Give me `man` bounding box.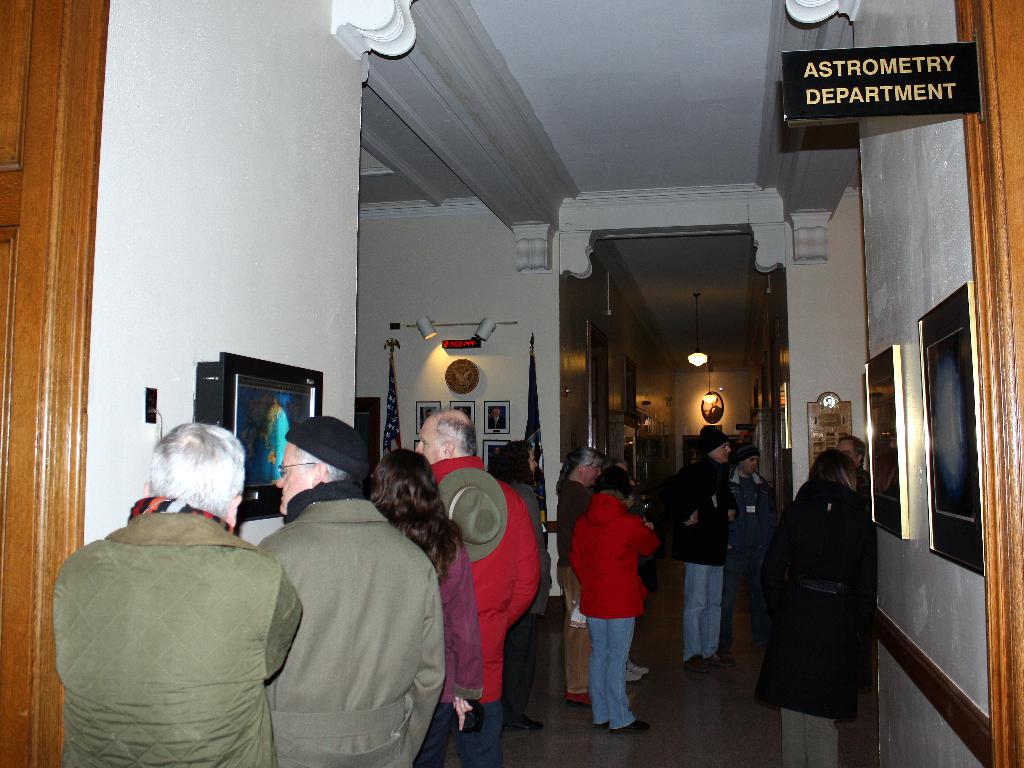
[left=663, top=420, right=739, bottom=674].
